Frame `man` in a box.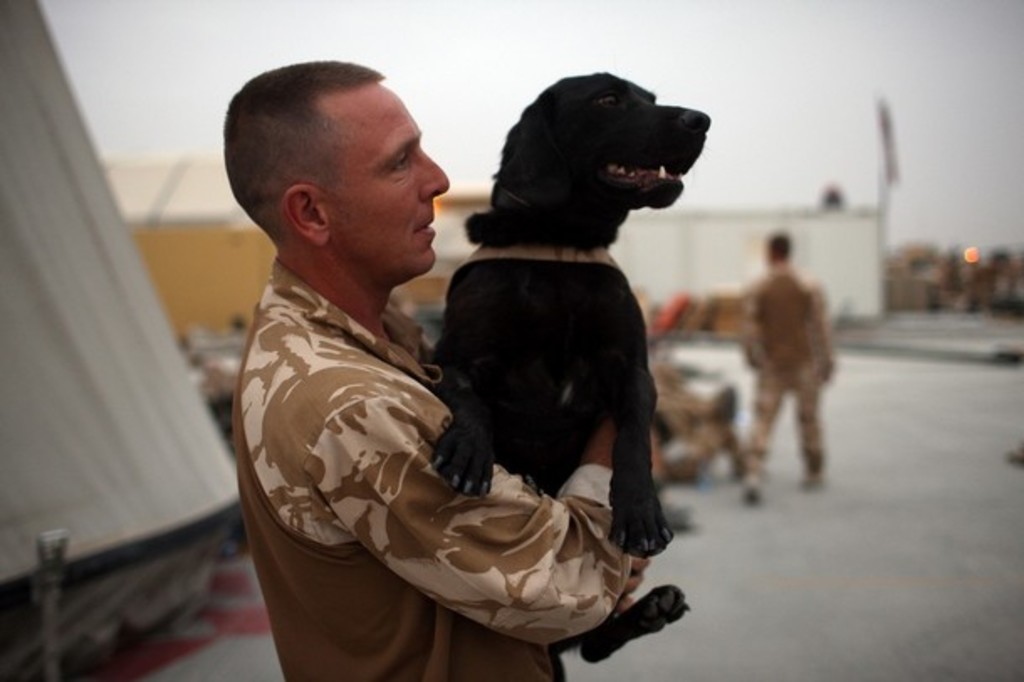
x1=225, y1=96, x2=698, y2=665.
